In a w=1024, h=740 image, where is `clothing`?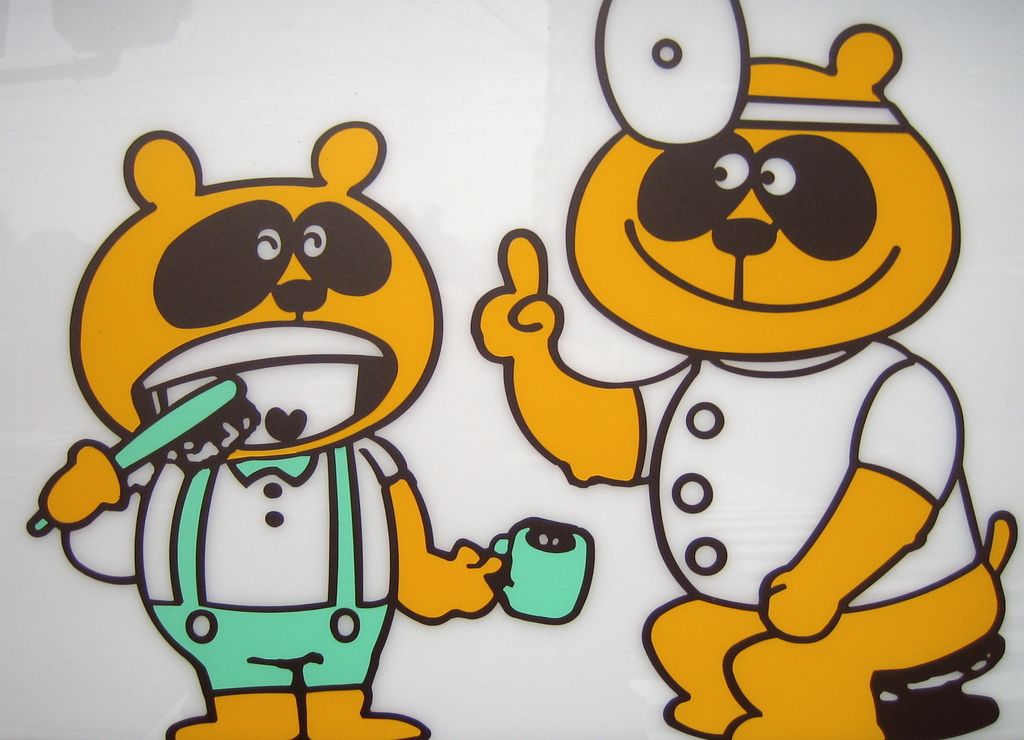
select_region(144, 443, 395, 690).
